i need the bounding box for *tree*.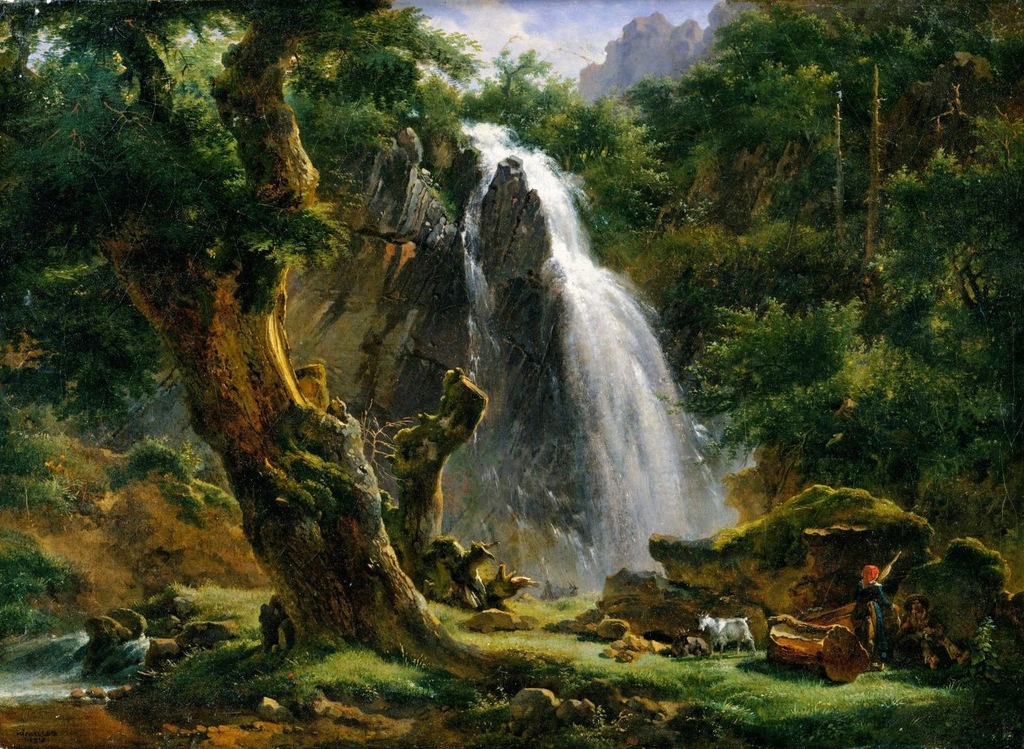
Here it is: <box>833,90,844,243</box>.
